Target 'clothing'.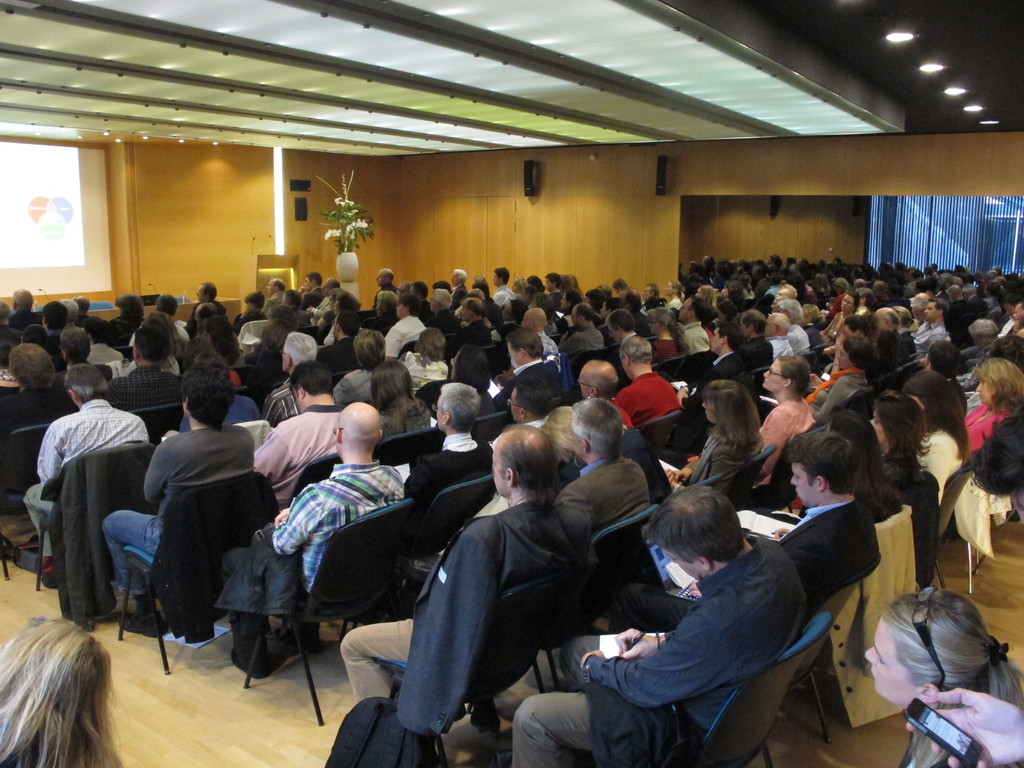
Target region: 235/302/262/327.
